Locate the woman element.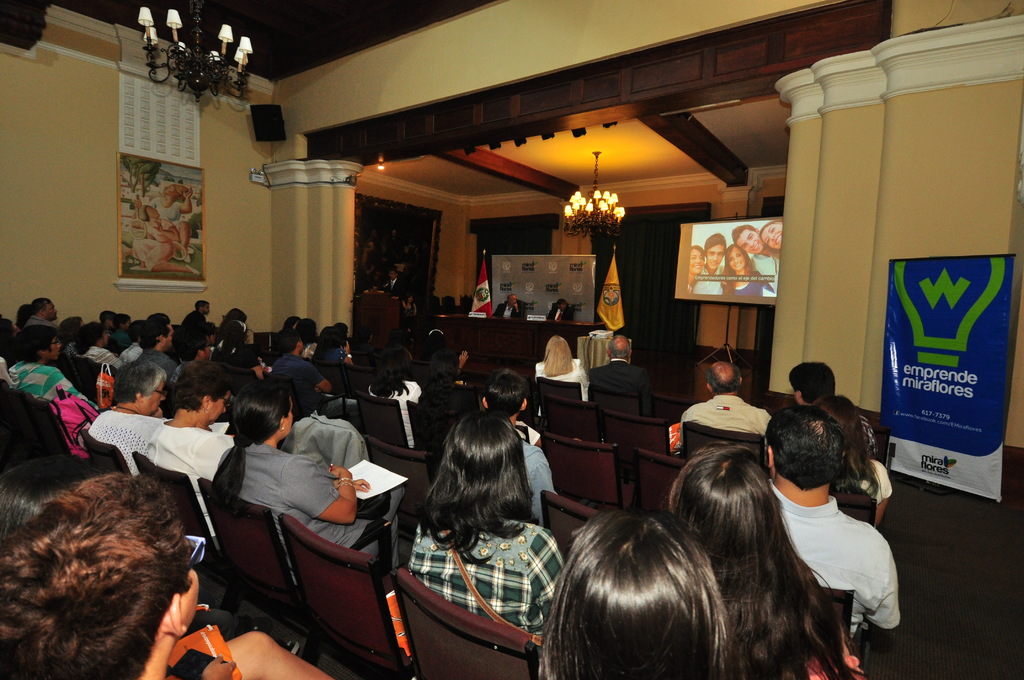
Element bbox: (x1=286, y1=311, x2=319, y2=359).
